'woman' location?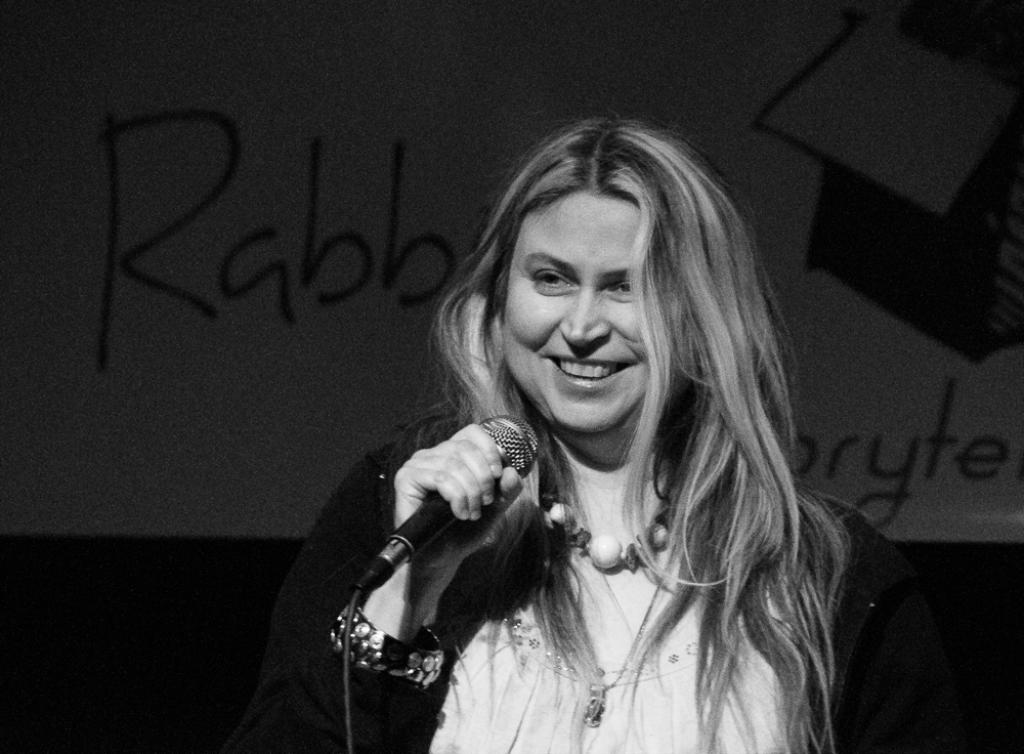
{"x1": 264, "y1": 117, "x2": 911, "y2": 745}
